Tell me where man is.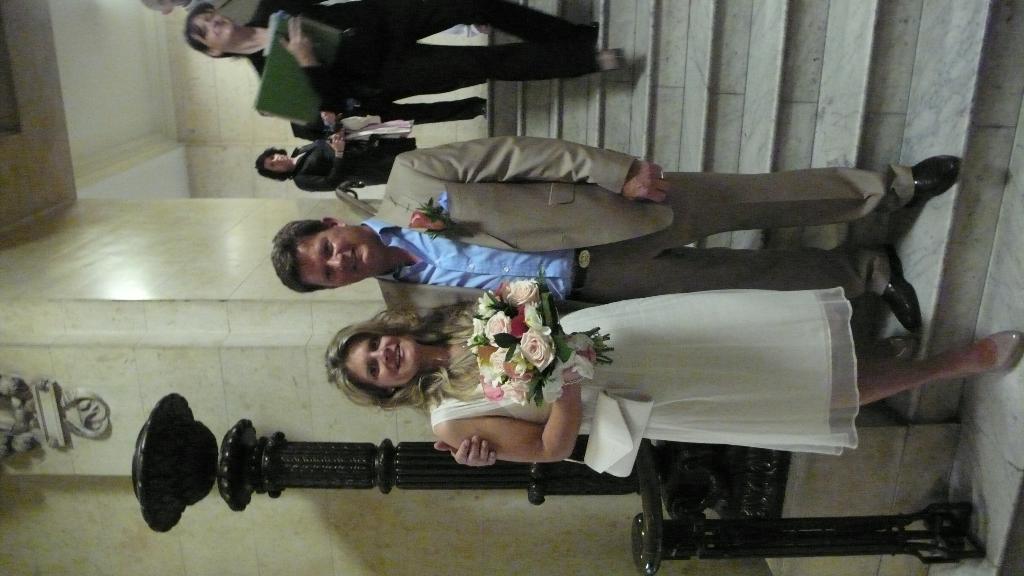
man is at l=270, t=134, r=959, b=467.
